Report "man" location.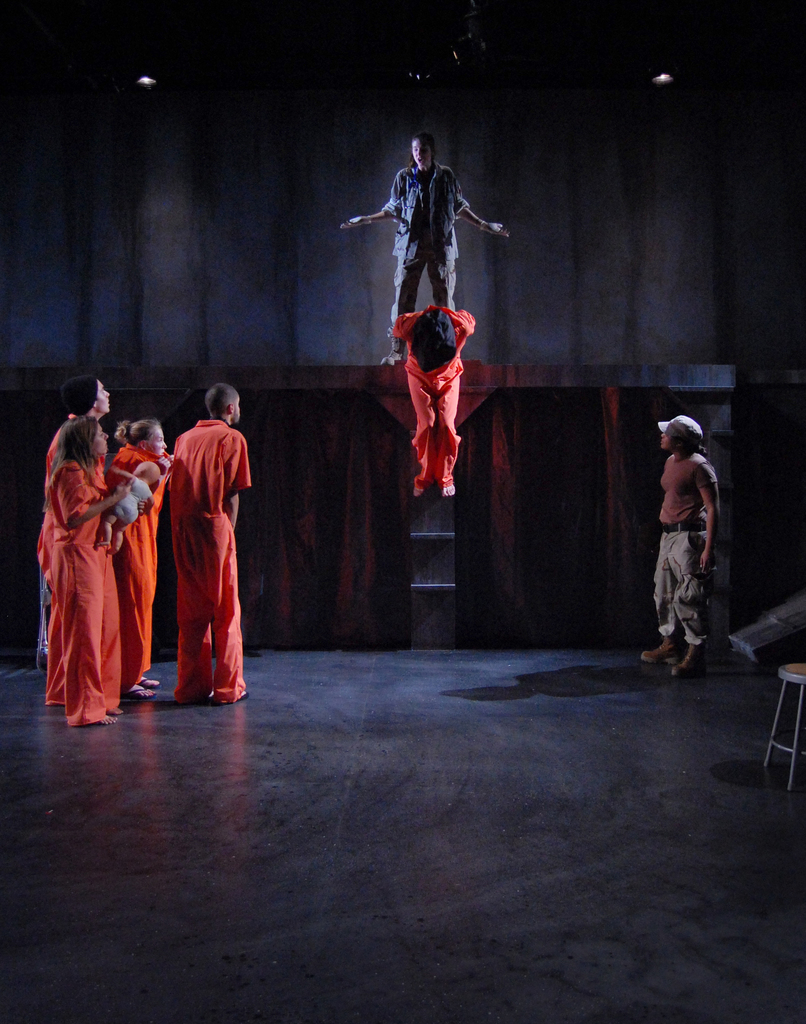
Report: <box>49,373,116,676</box>.
